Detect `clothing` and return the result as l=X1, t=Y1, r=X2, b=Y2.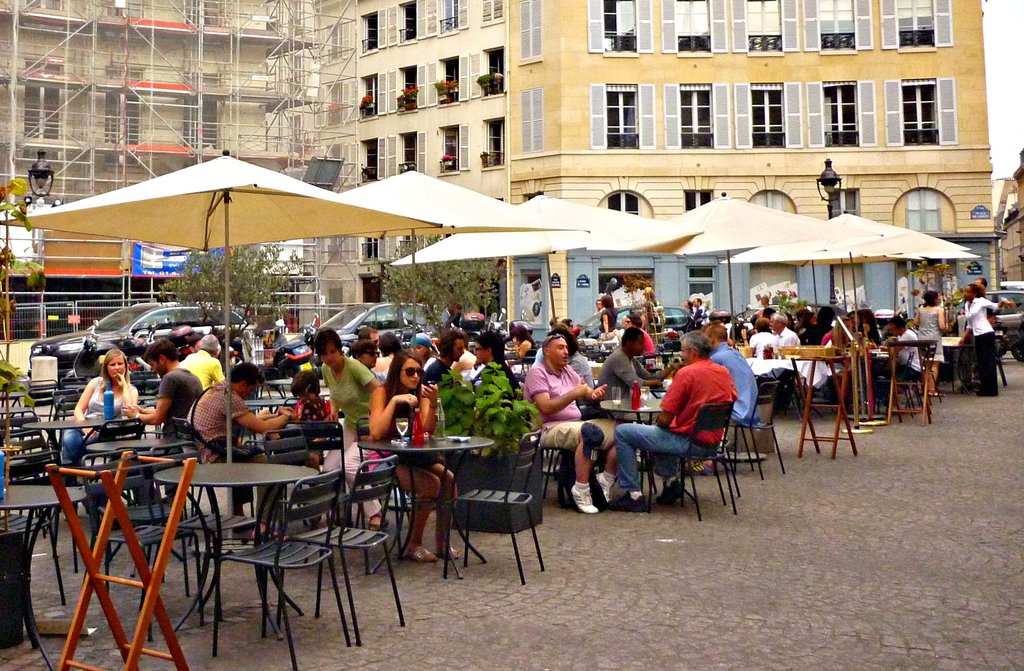
l=294, t=391, r=344, b=457.
